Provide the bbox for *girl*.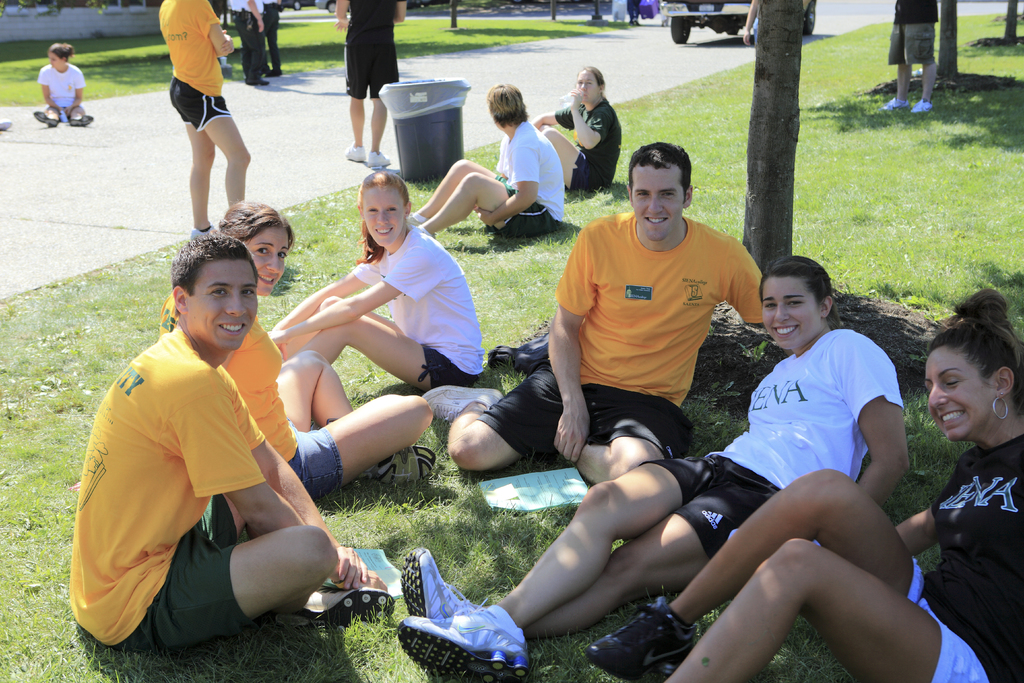
crop(394, 254, 904, 680).
